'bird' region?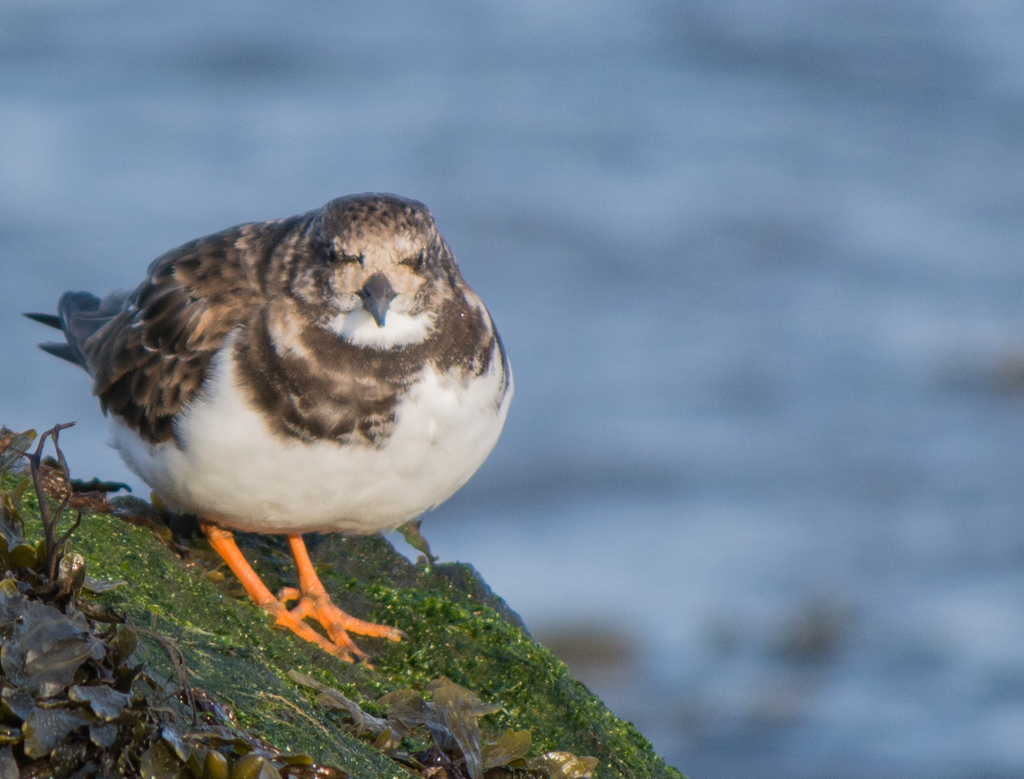
<bbox>0, 193, 516, 651</bbox>
